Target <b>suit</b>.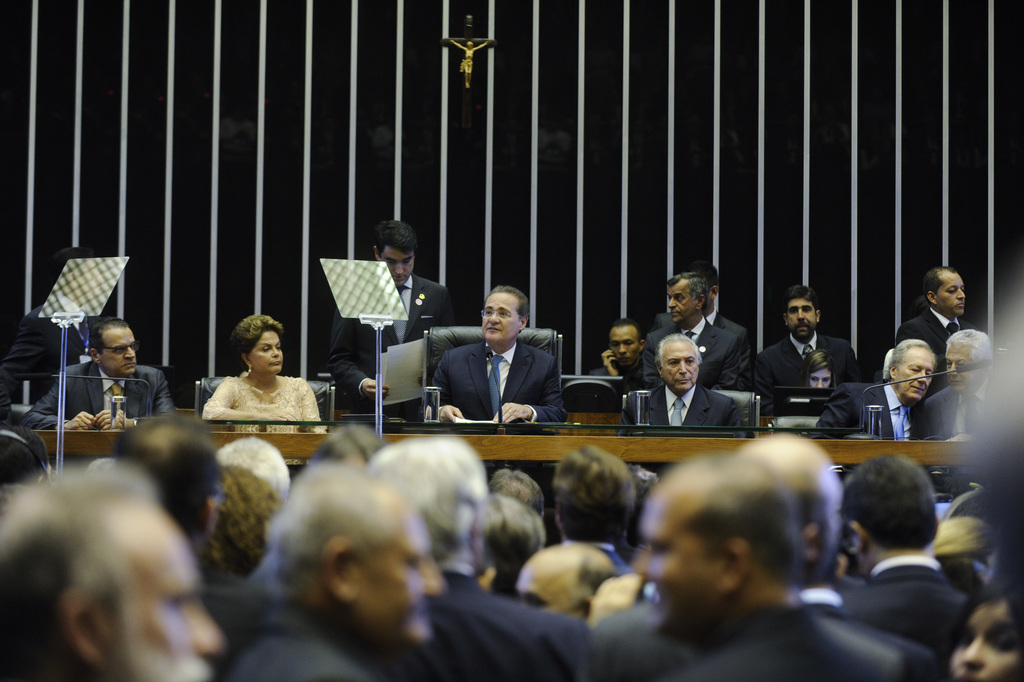
Target region: (901, 306, 976, 398).
